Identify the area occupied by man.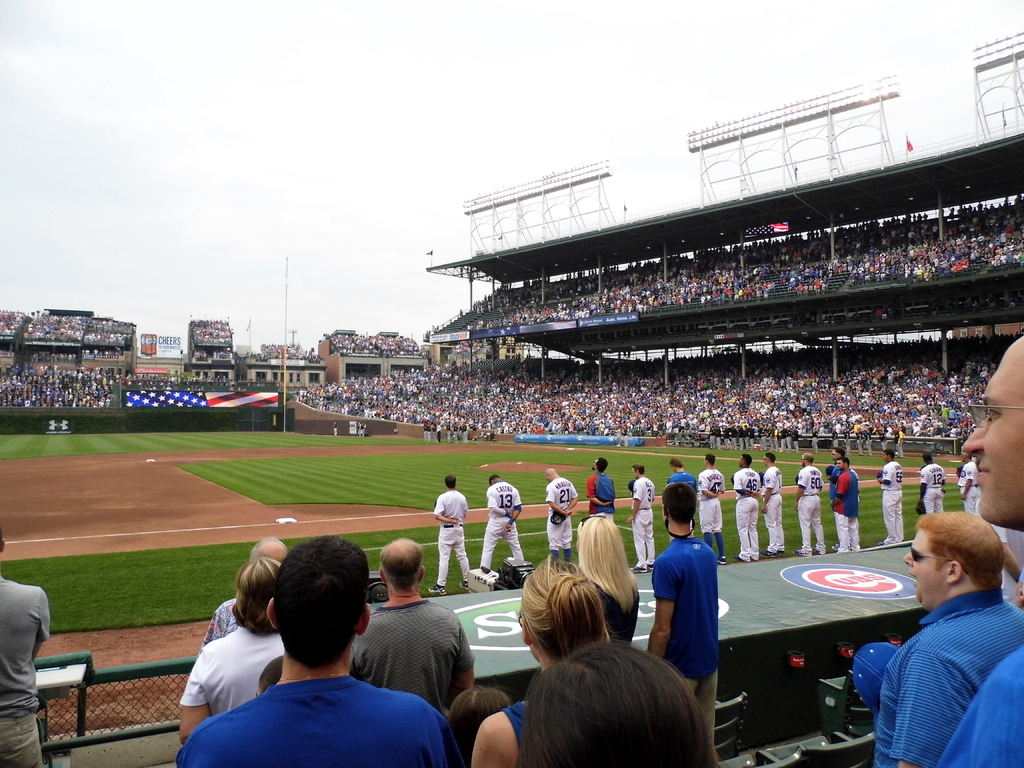
Area: bbox(828, 445, 854, 548).
